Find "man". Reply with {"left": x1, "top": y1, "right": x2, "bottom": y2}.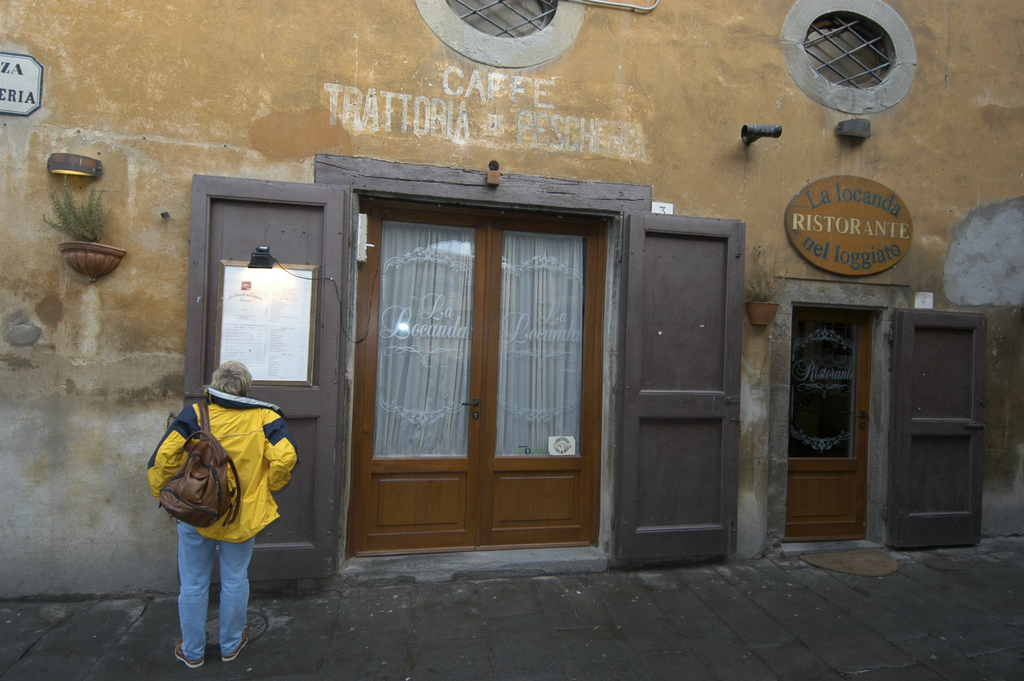
{"left": 147, "top": 357, "right": 300, "bottom": 668}.
